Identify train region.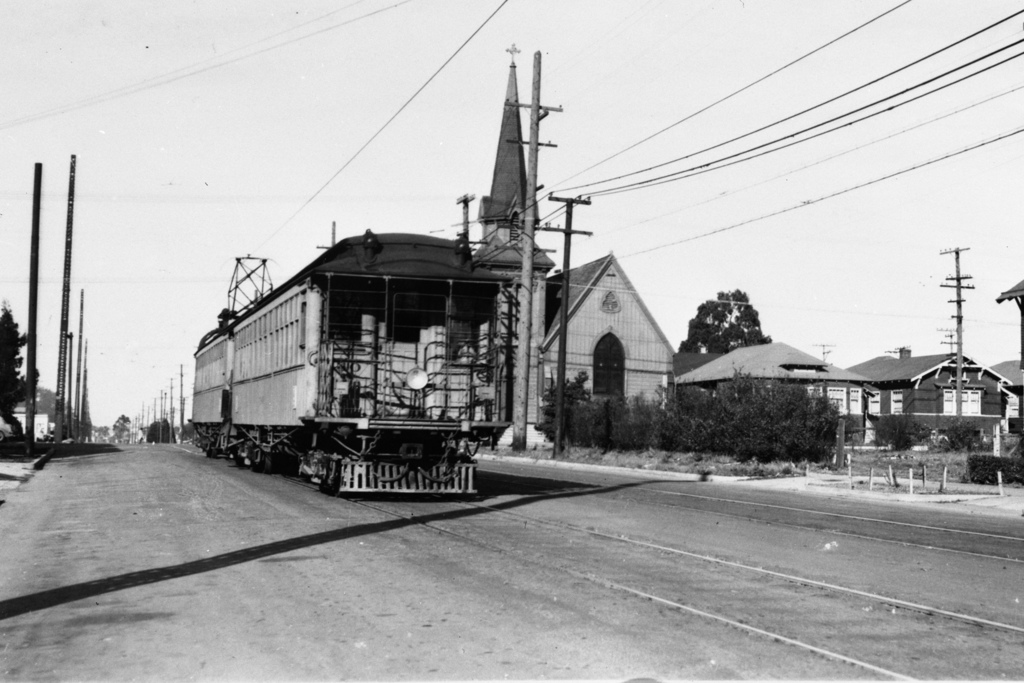
Region: rect(187, 236, 512, 498).
